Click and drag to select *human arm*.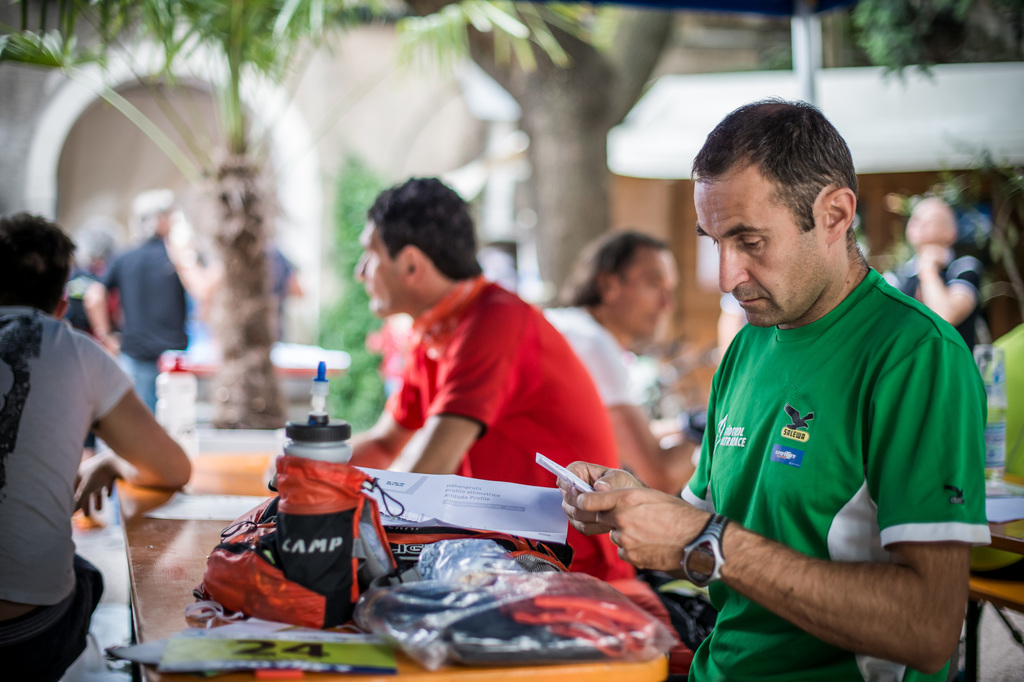
Selection: 77,256,125,356.
